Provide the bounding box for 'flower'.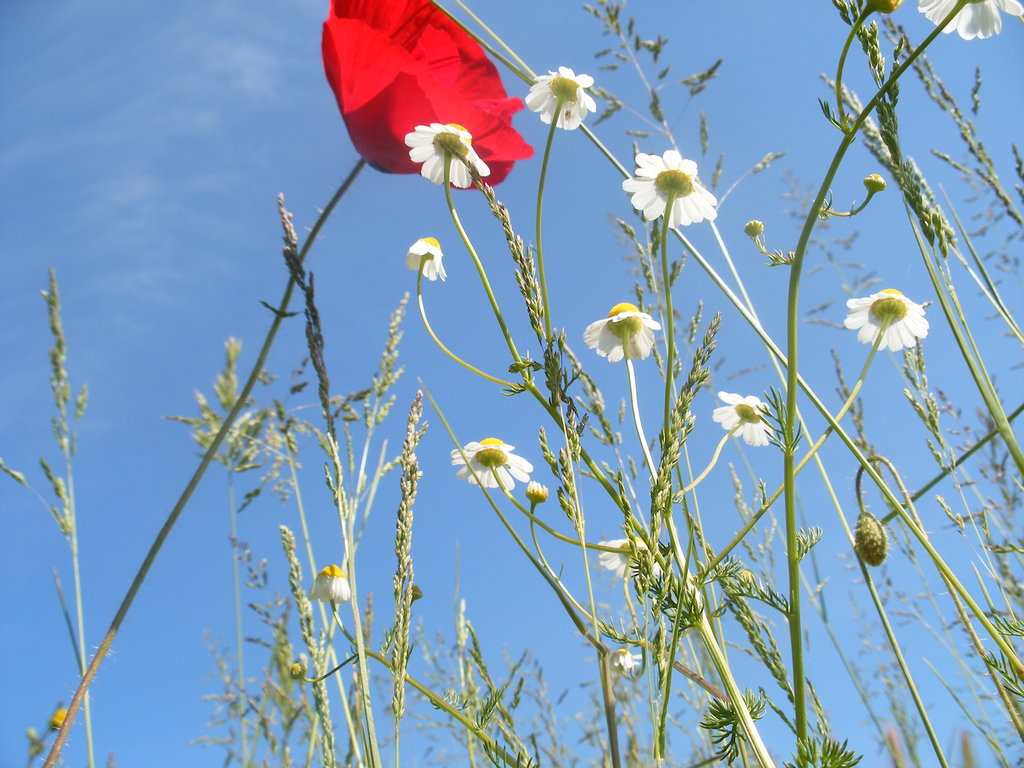
rect(324, 0, 536, 169).
